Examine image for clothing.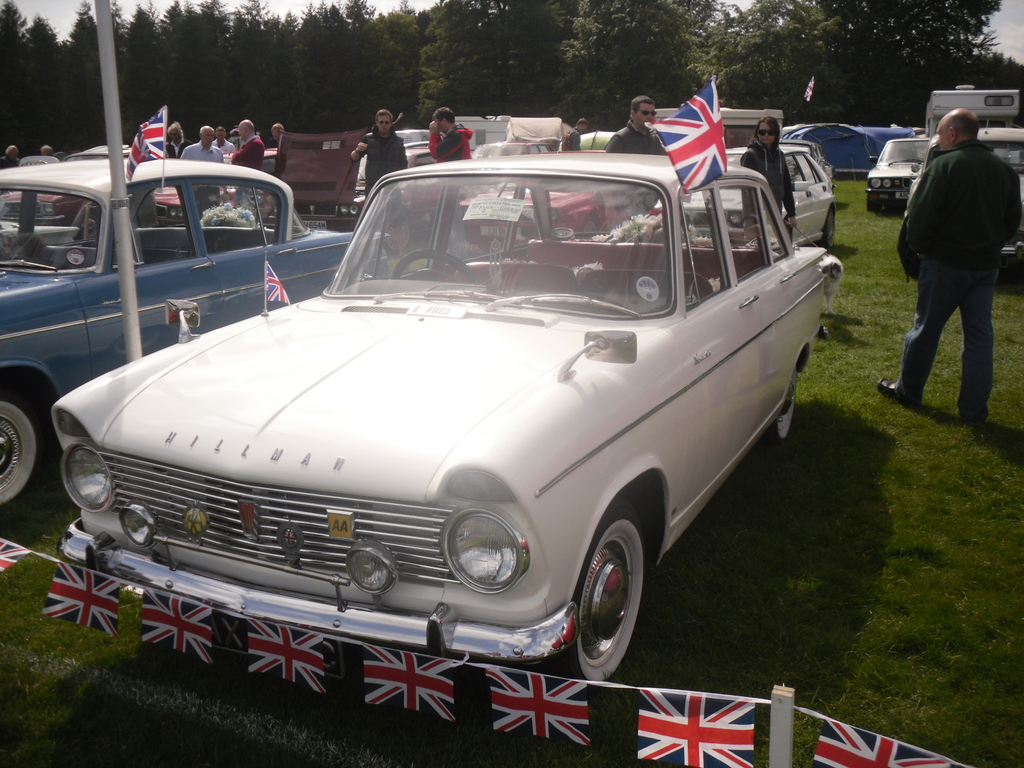
Examination result: (x1=225, y1=138, x2=260, y2=171).
